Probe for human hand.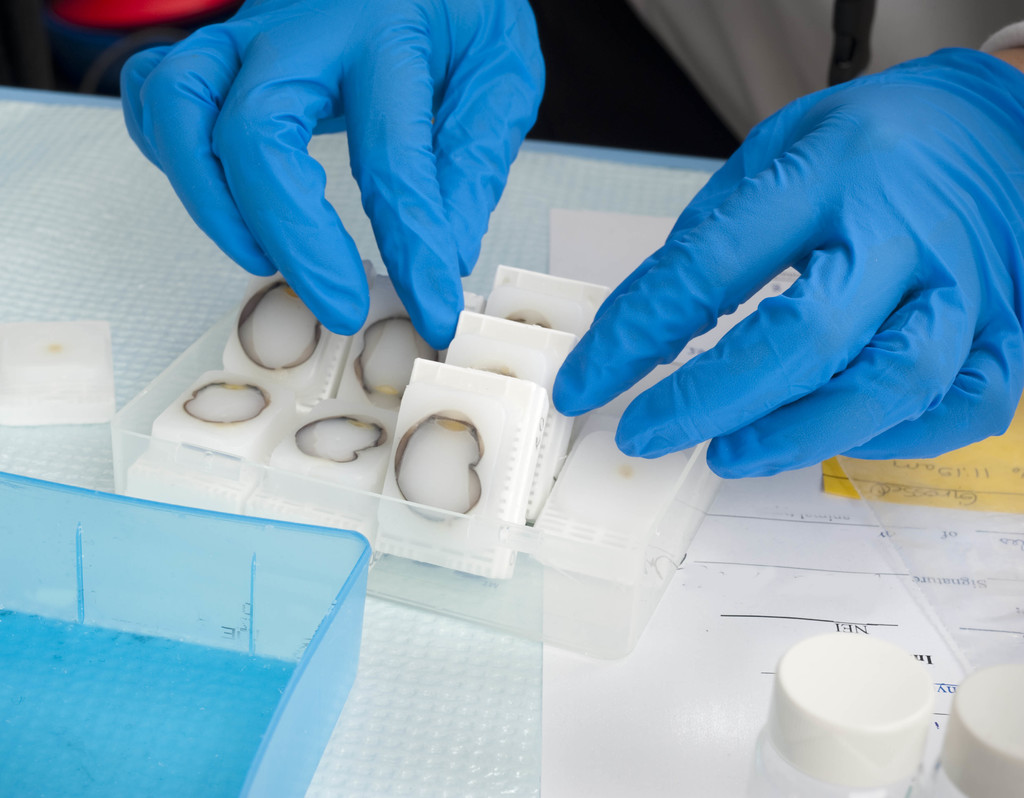
Probe result: l=148, t=0, r=540, b=307.
